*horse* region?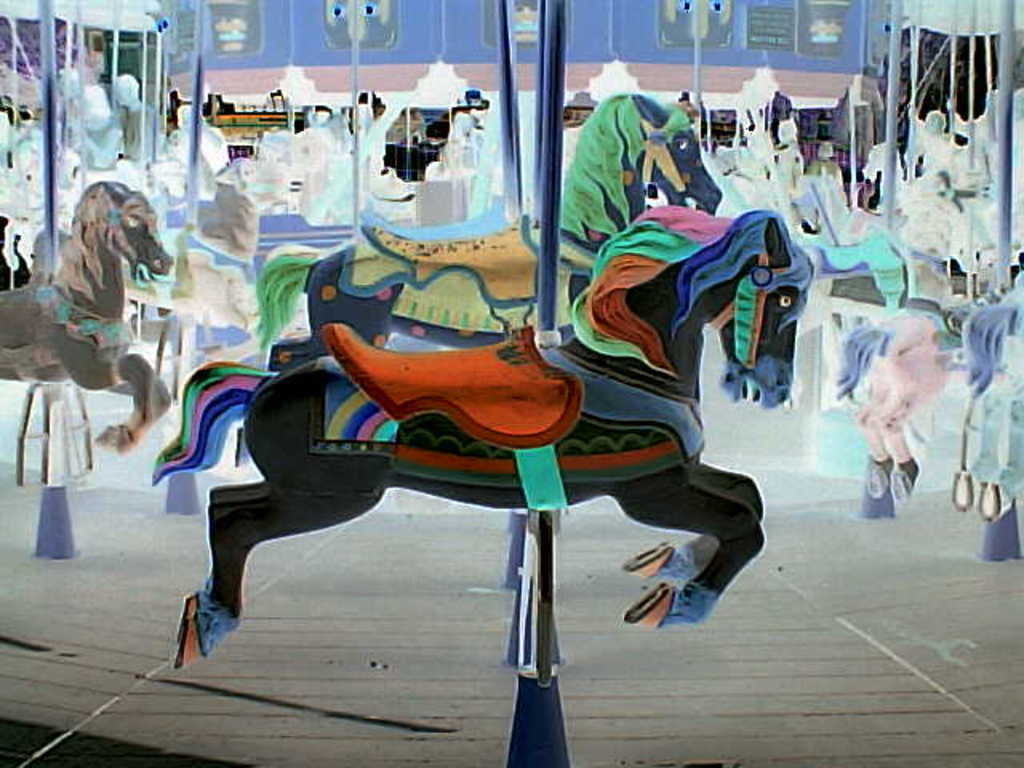
0, 173, 179, 456
